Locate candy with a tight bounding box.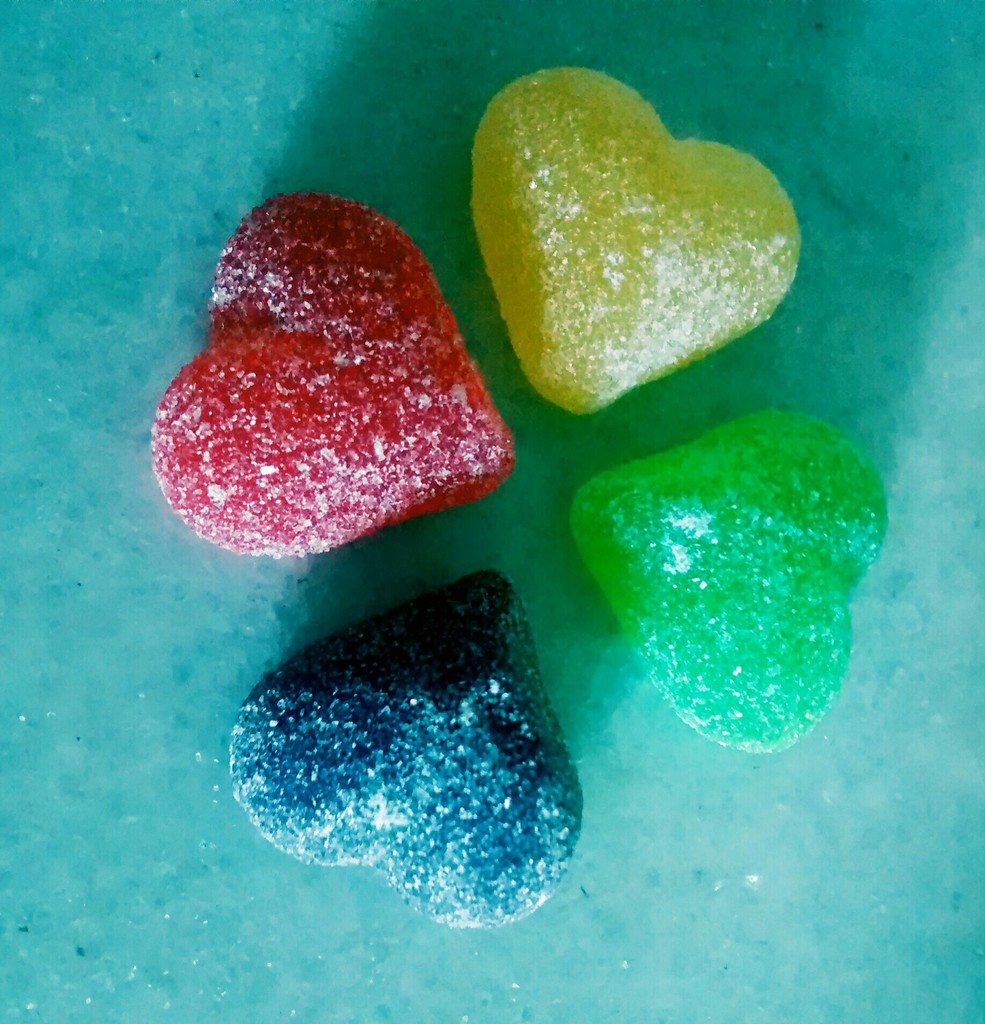
(left=147, top=190, right=509, bottom=554).
